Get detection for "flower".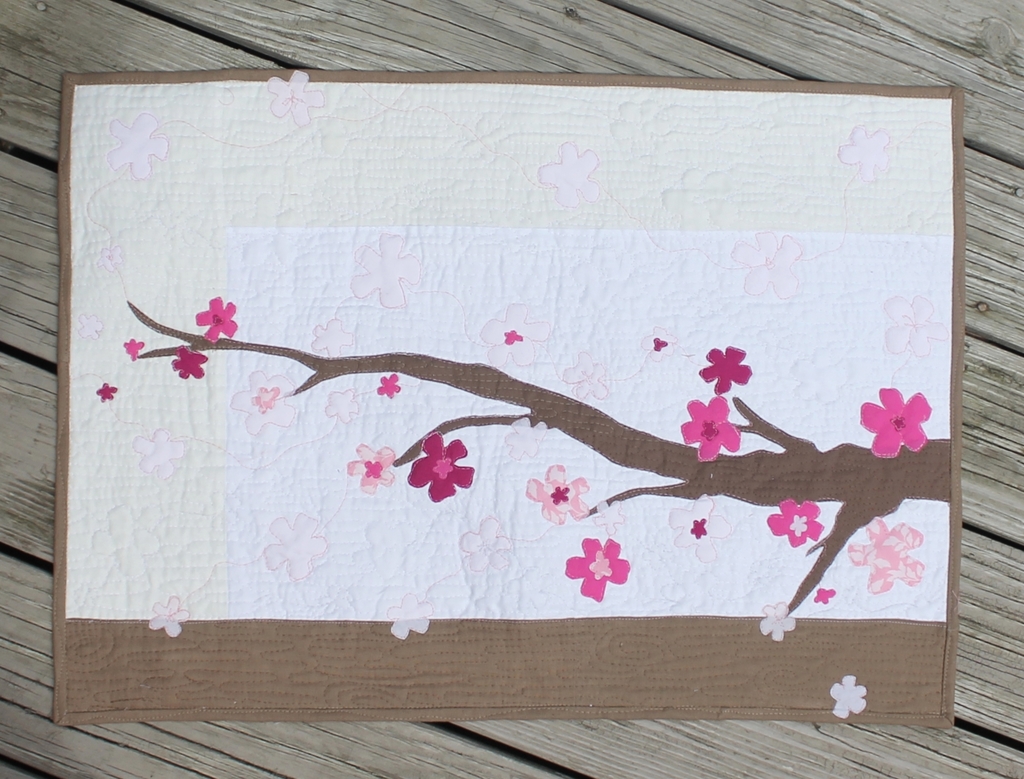
Detection: 525,460,595,526.
